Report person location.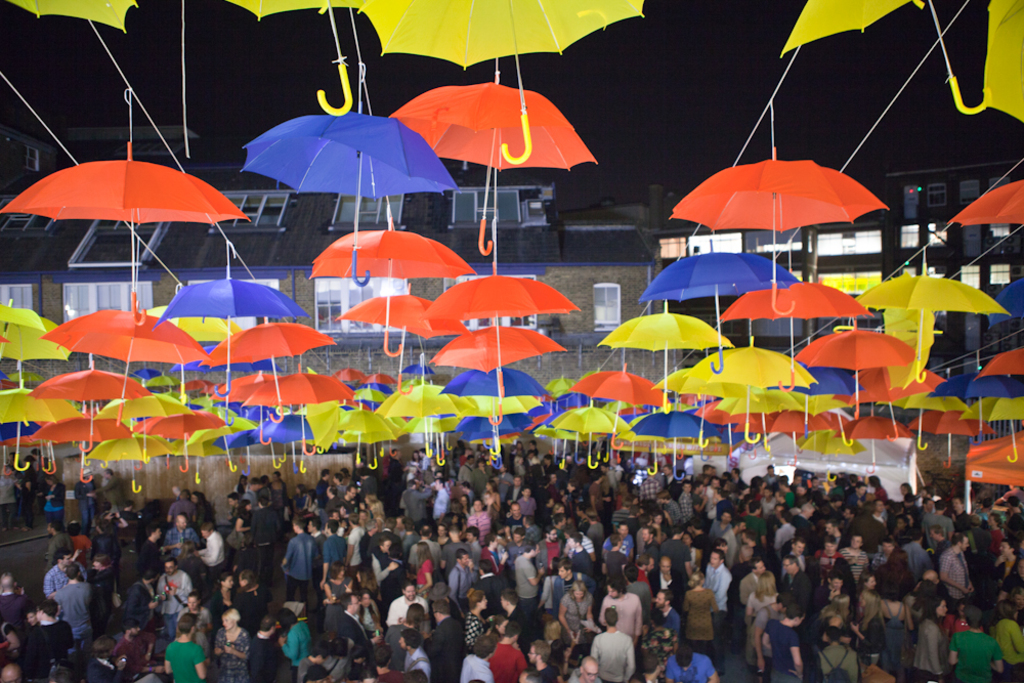
Report: detection(3, 572, 27, 627).
